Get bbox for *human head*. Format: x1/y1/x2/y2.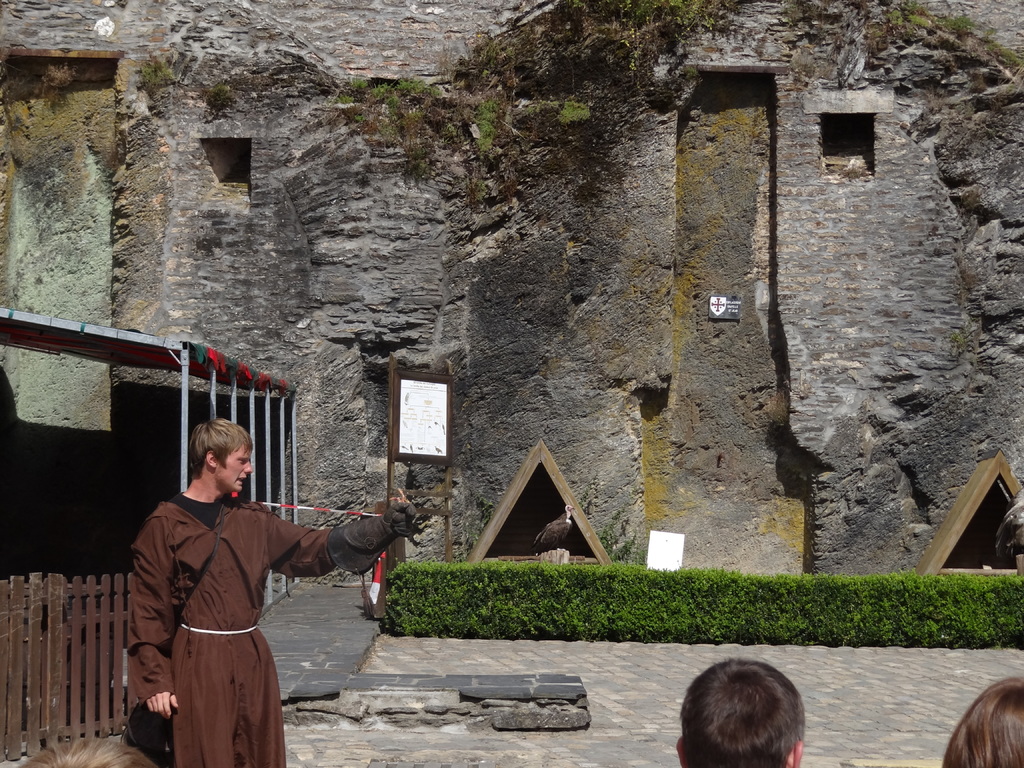
675/669/815/767.
